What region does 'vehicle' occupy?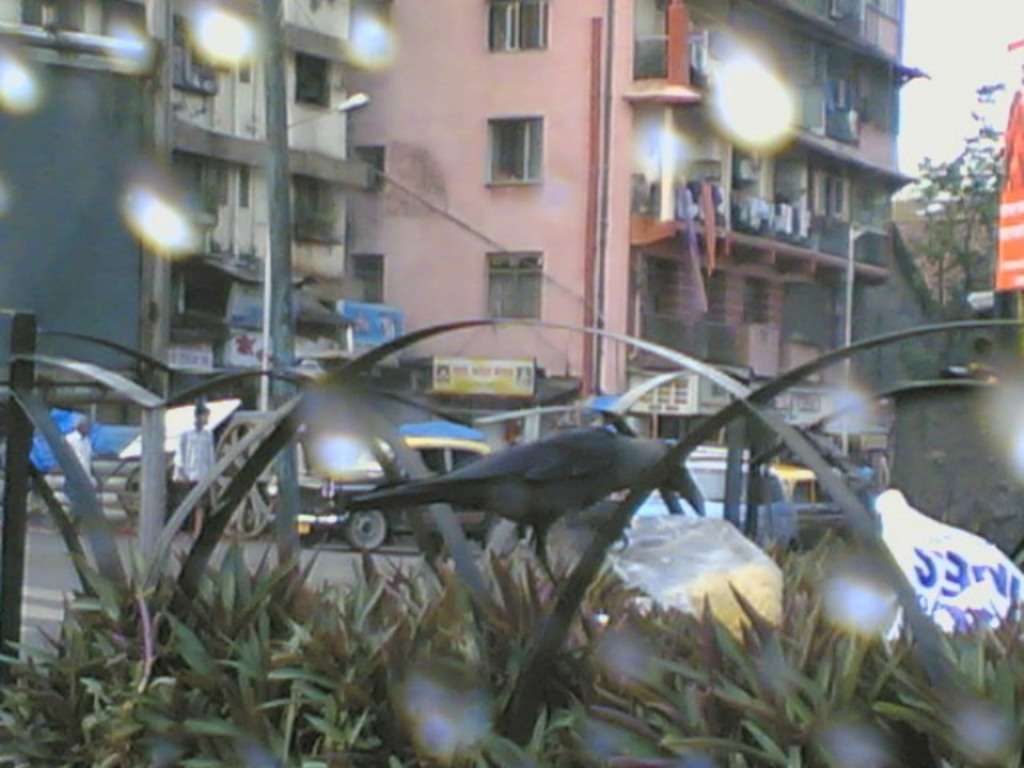
bbox=(624, 464, 806, 565).
